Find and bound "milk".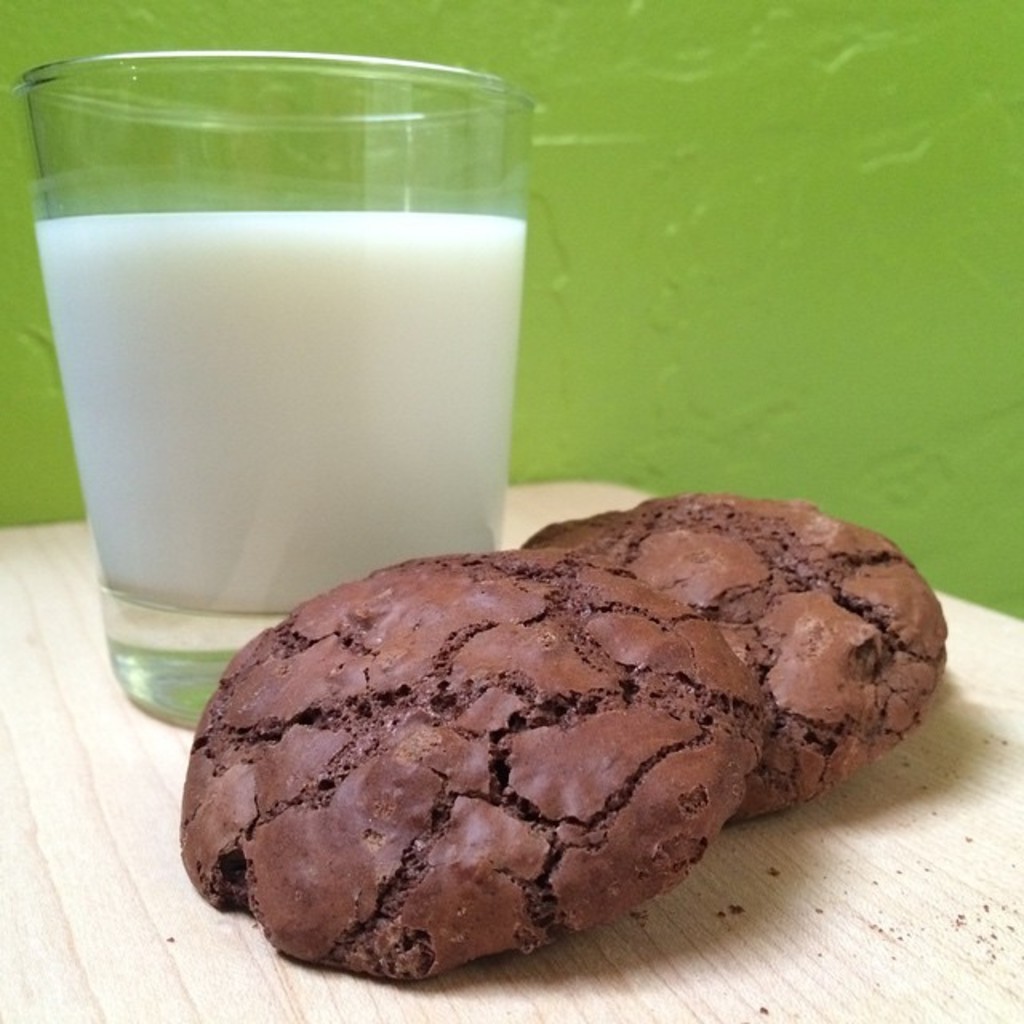
Bound: left=0, top=30, right=562, bottom=656.
